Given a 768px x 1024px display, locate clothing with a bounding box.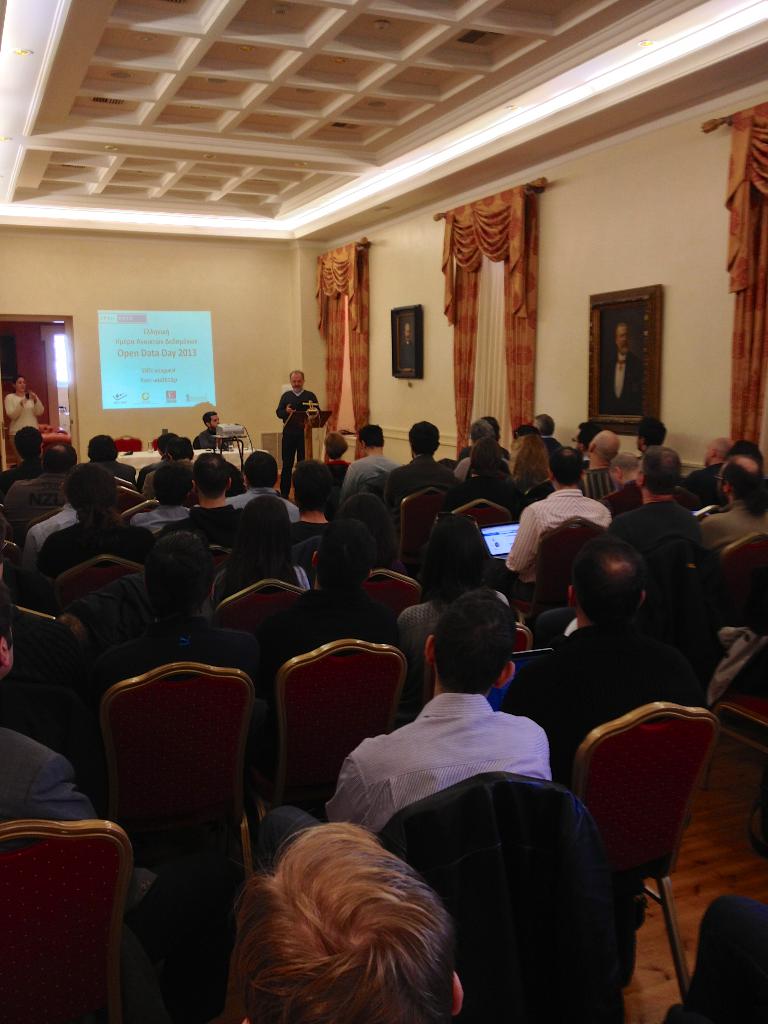
Located: Rect(146, 512, 279, 588).
